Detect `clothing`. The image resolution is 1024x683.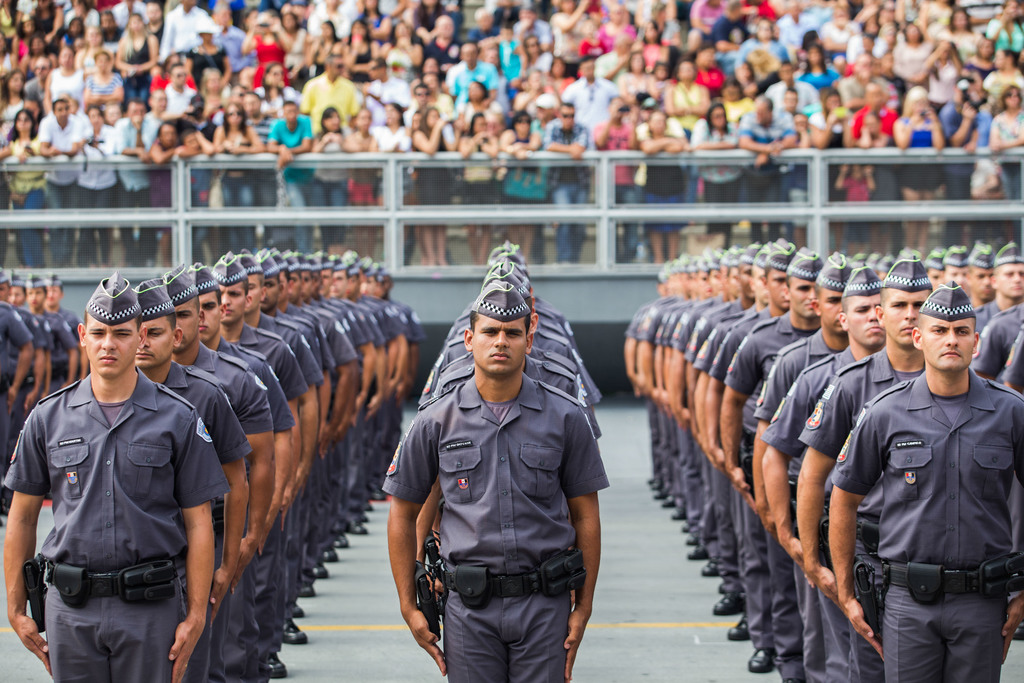
rect(892, 42, 934, 85).
